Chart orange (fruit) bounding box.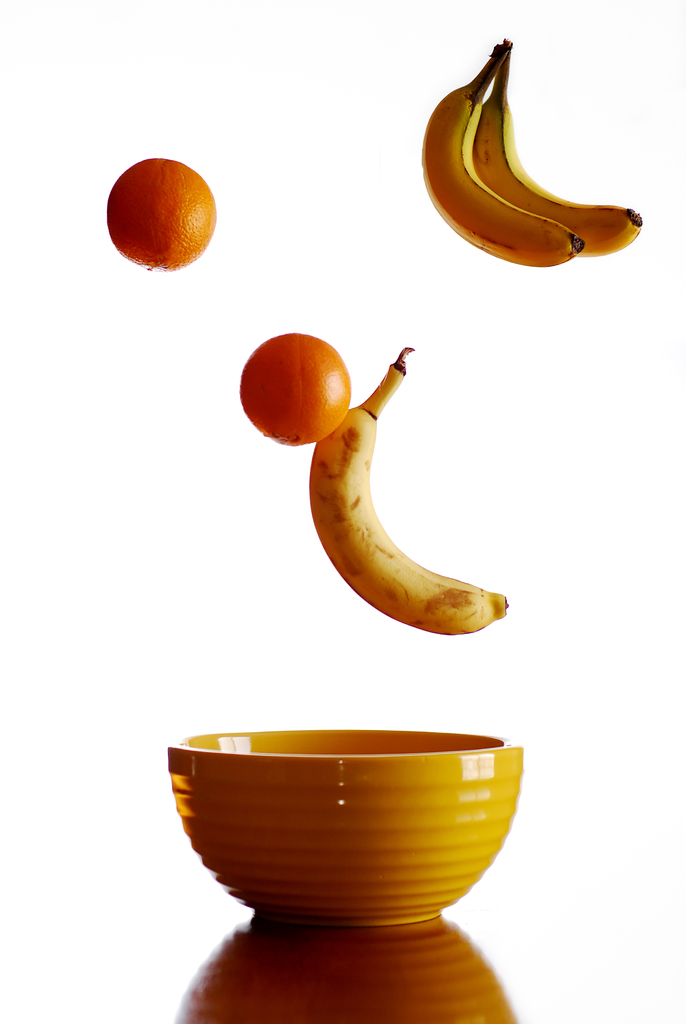
Charted: bbox=[106, 150, 221, 267].
